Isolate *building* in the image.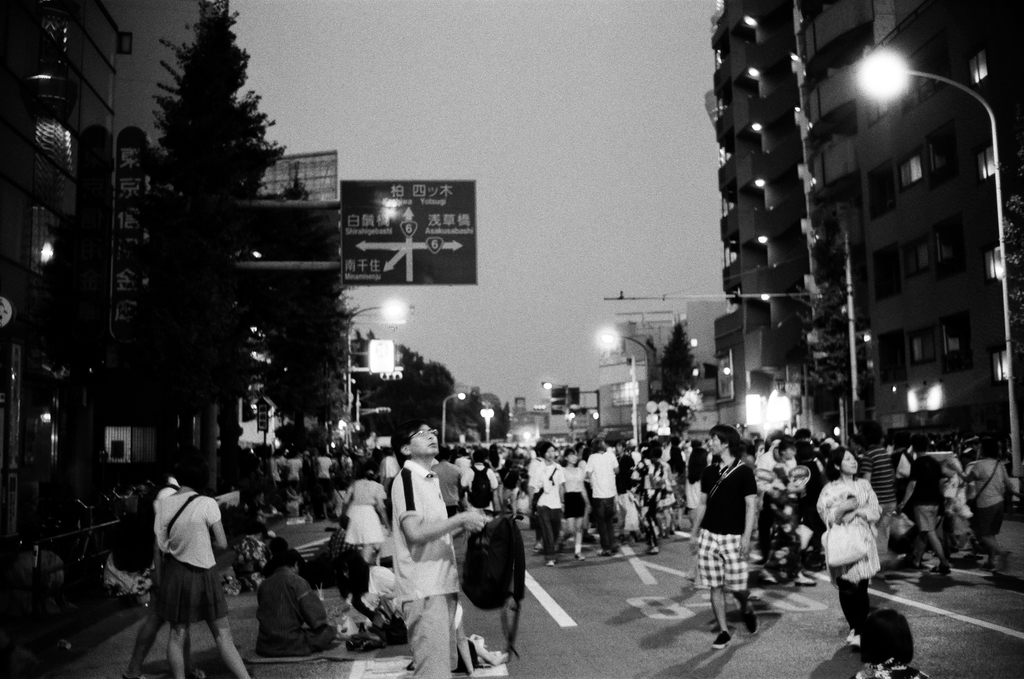
Isolated region: Rect(702, 0, 1023, 466).
